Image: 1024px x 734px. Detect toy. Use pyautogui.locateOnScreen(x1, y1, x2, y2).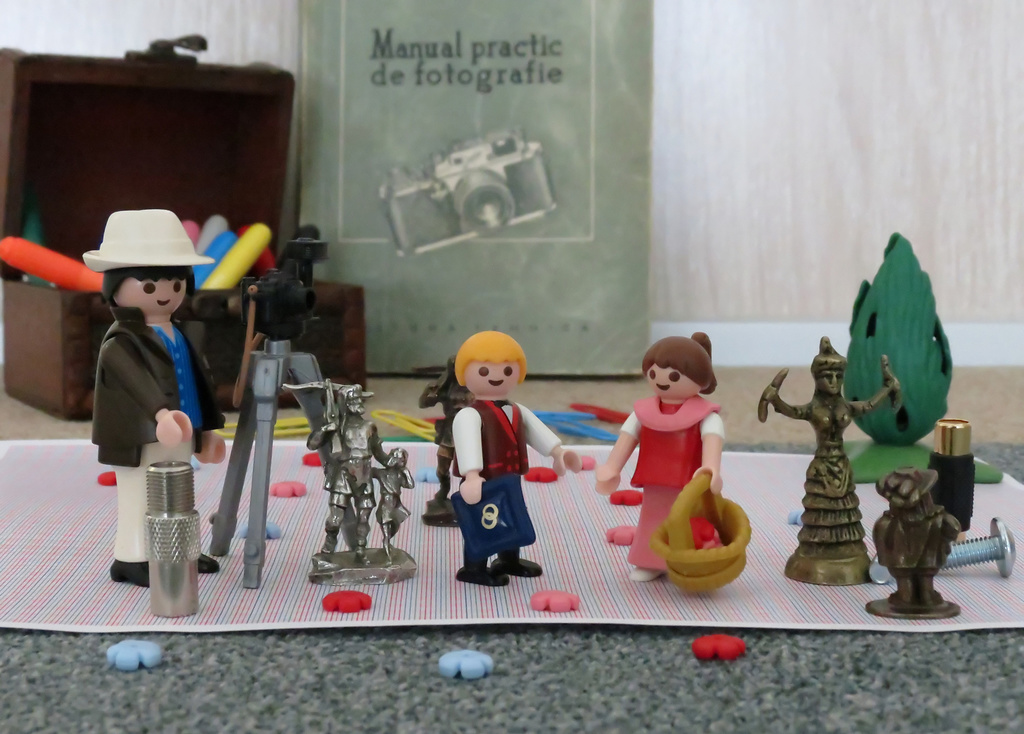
pyautogui.locateOnScreen(602, 522, 640, 542).
